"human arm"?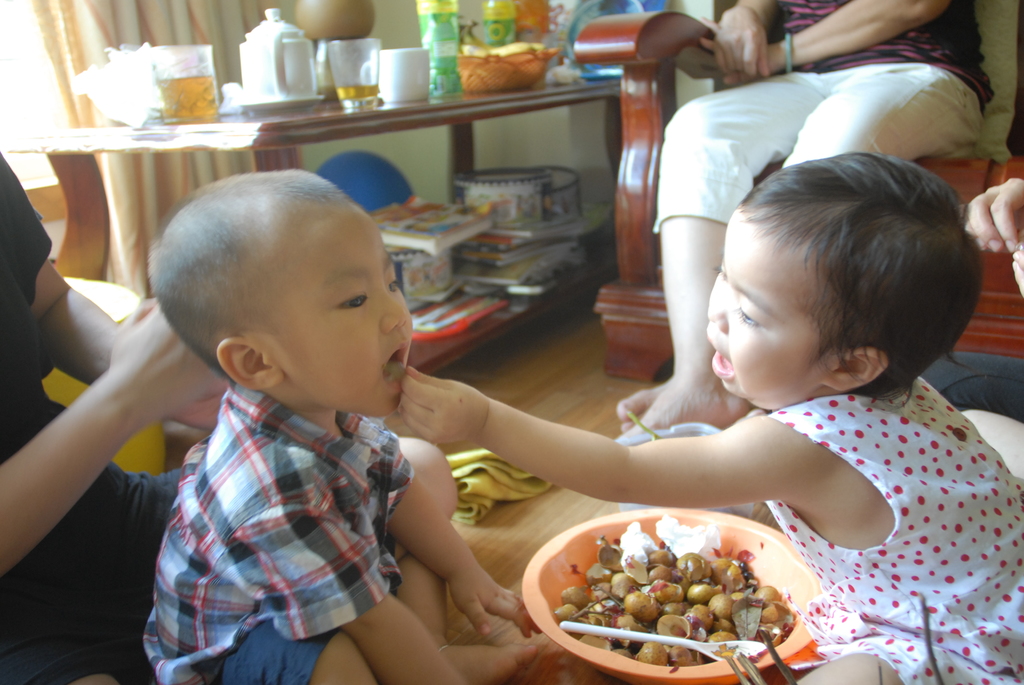
(387,431,538,631)
